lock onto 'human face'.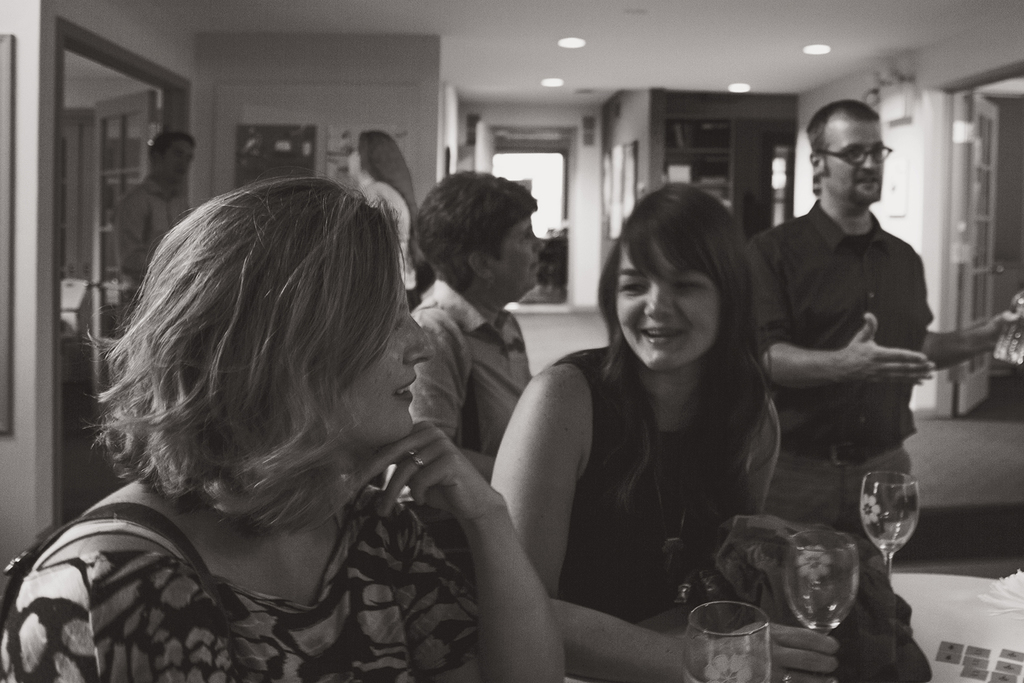
Locked: 827 121 882 206.
